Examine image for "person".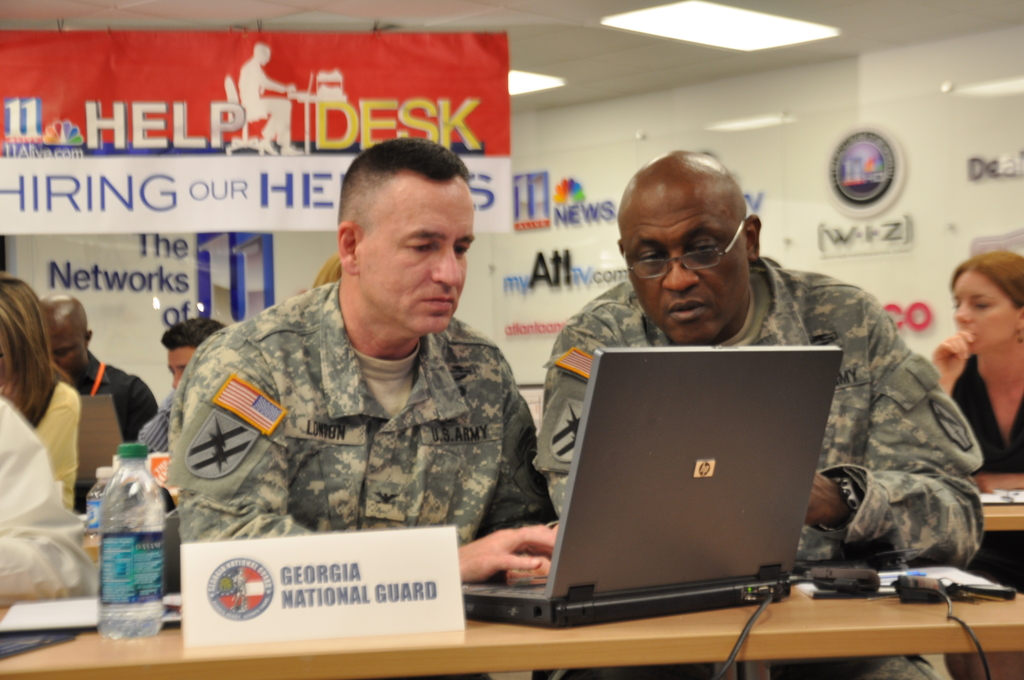
Examination result: l=132, t=320, r=258, b=475.
